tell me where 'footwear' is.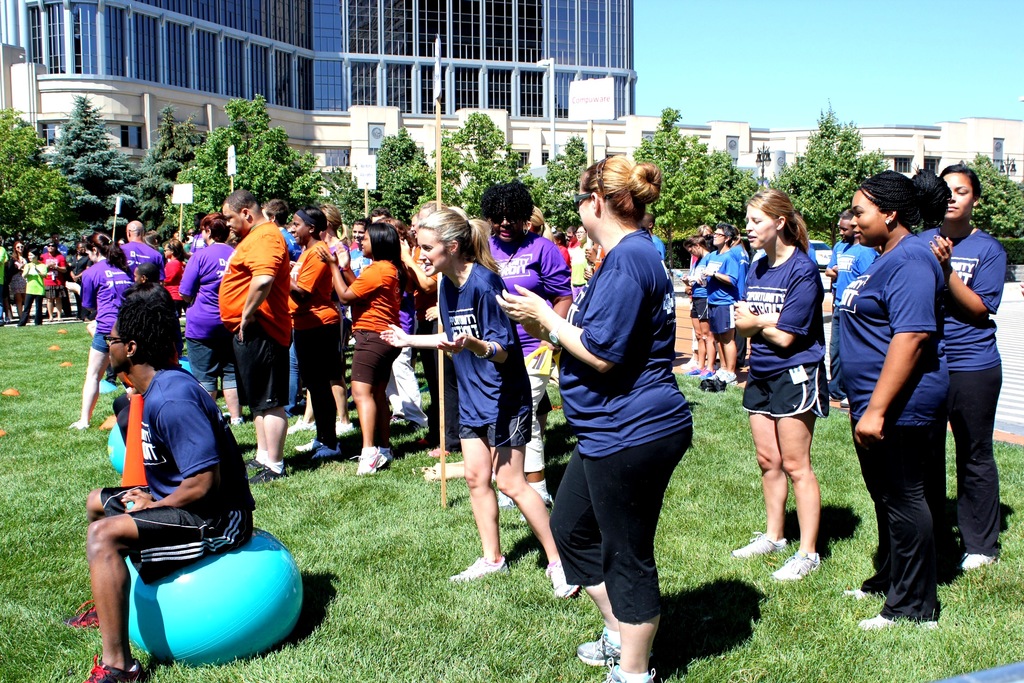
'footwear' is at box=[574, 632, 624, 667].
